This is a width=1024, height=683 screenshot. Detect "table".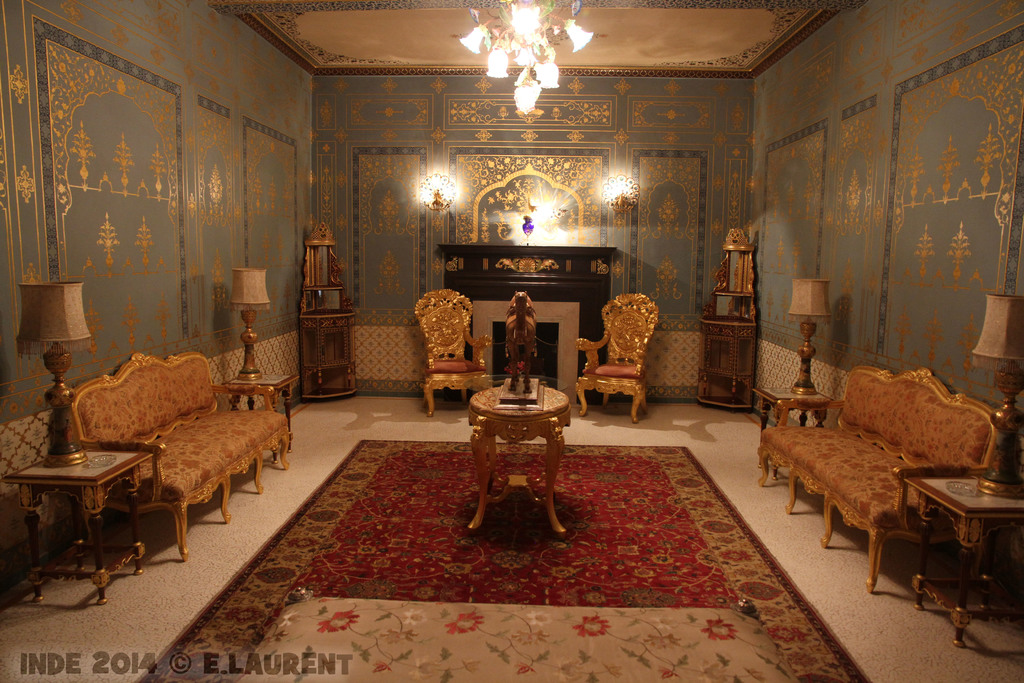
212 372 292 456.
